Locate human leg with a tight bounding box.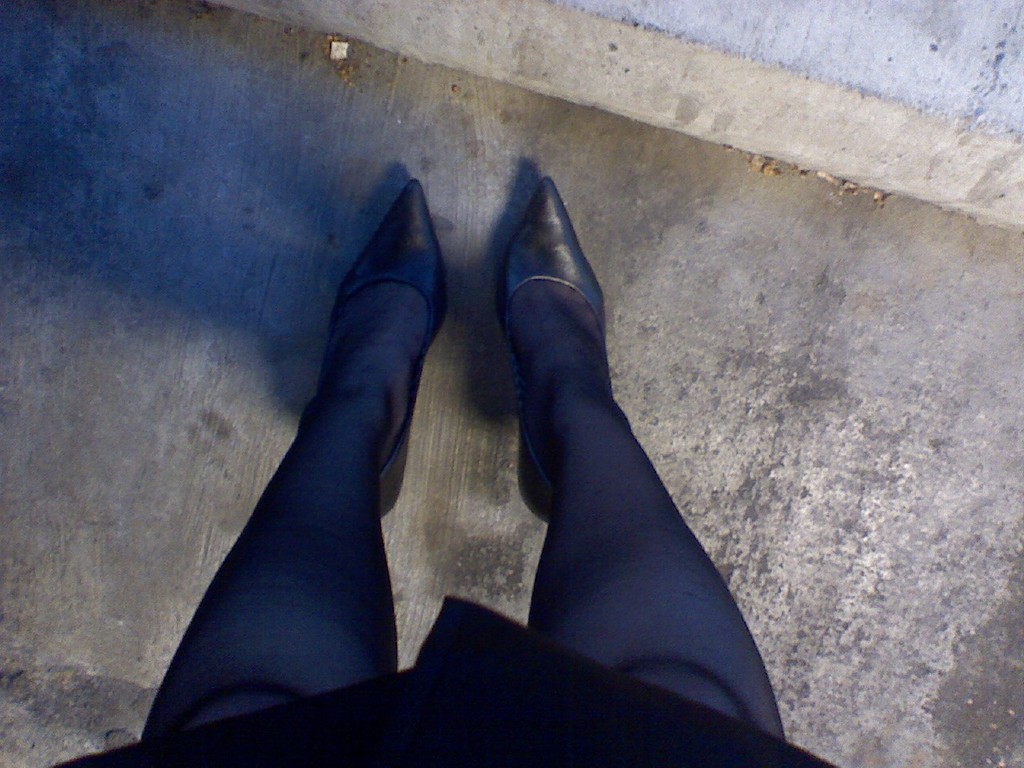
485/174/797/767.
